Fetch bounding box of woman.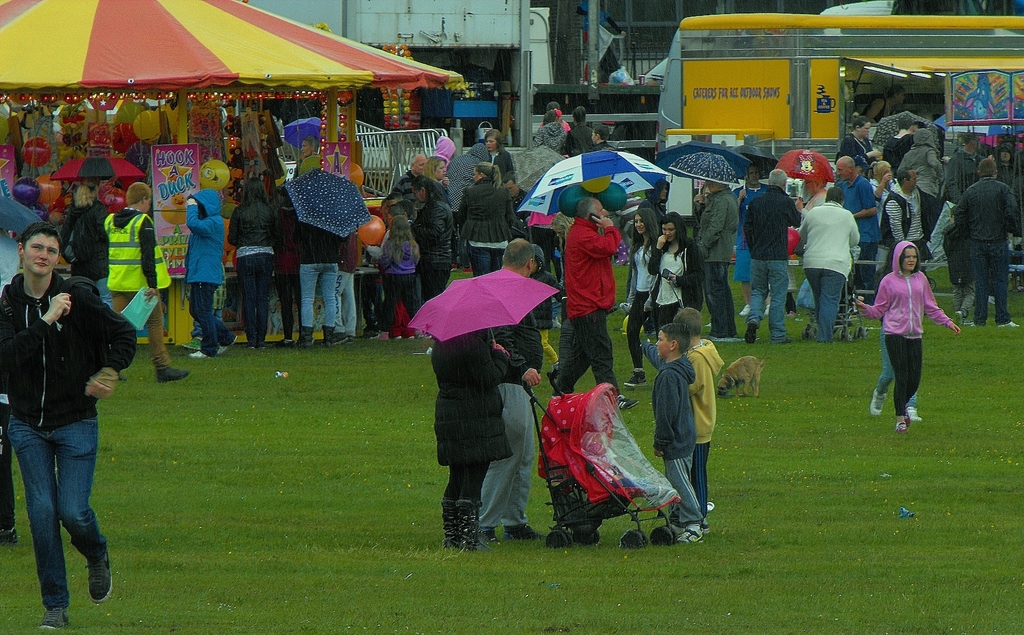
Bbox: <region>530, 107, 570, 157</region>.
